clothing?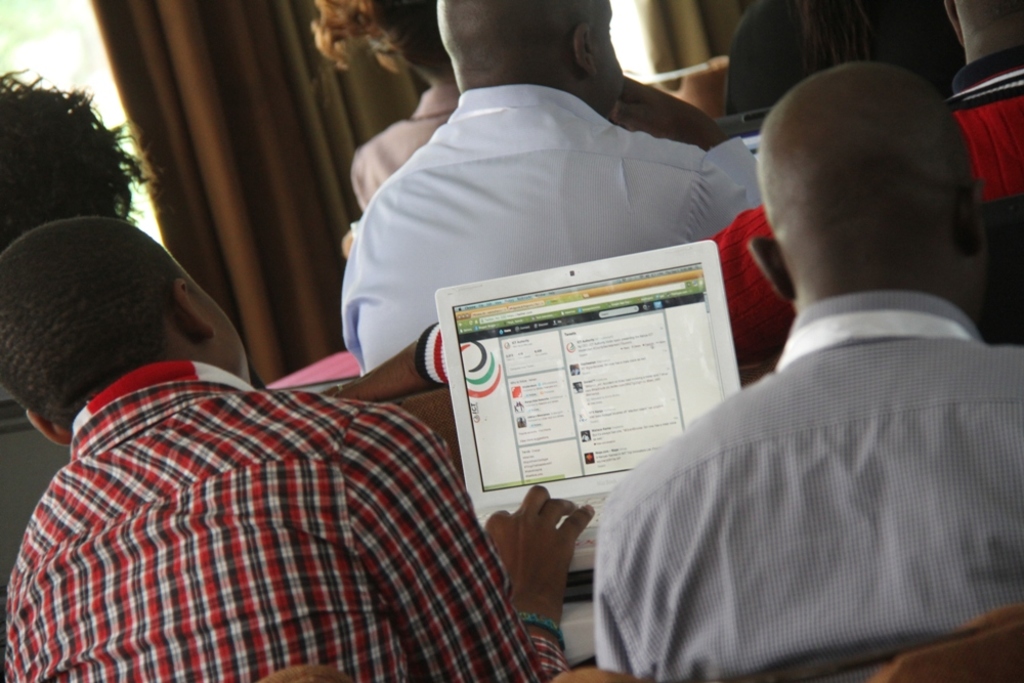
l=0, t=400, r=76, b=585
